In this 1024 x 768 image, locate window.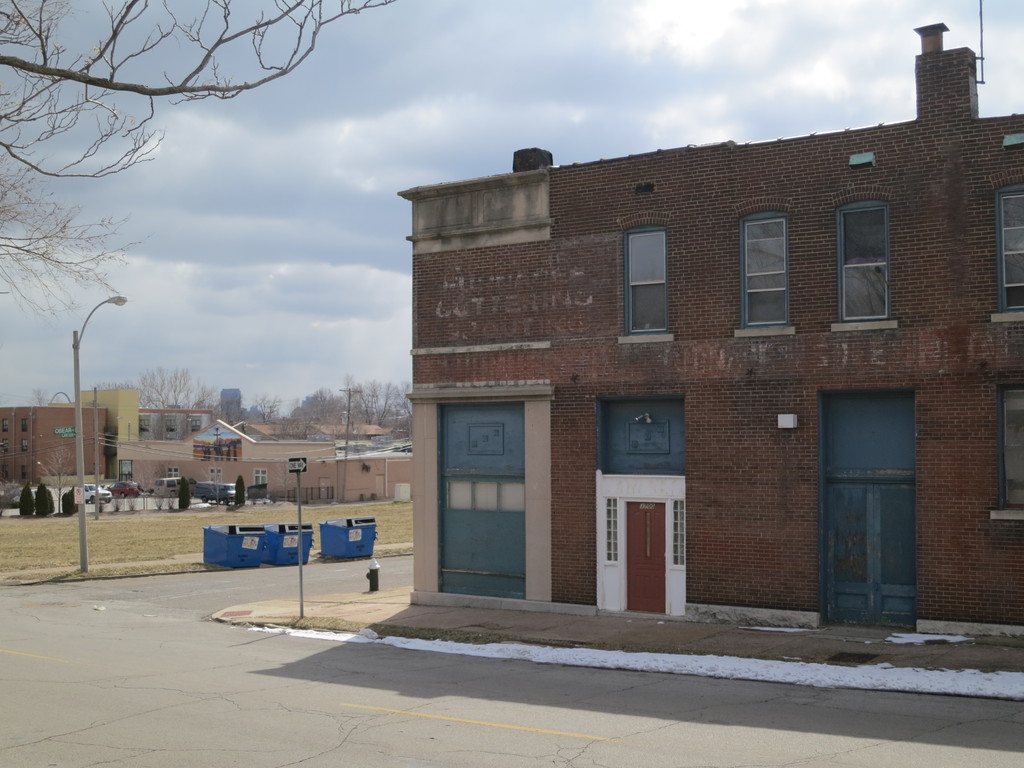
Bounding box: rect(996, 369, 1023, 516).
